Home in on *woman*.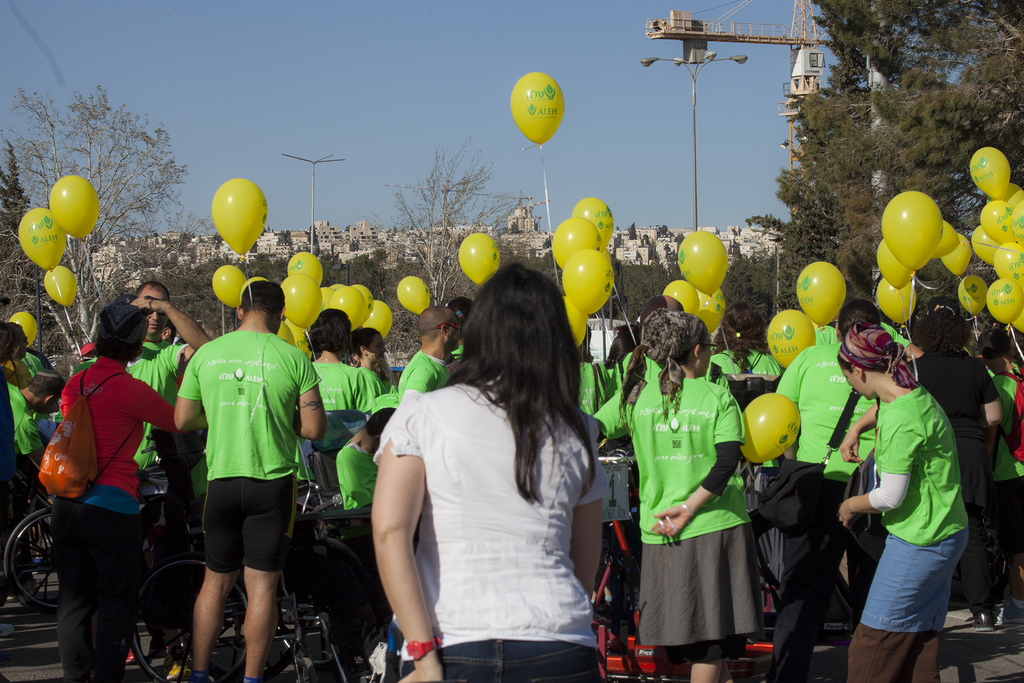
Homed in at 630:311:754:682.
